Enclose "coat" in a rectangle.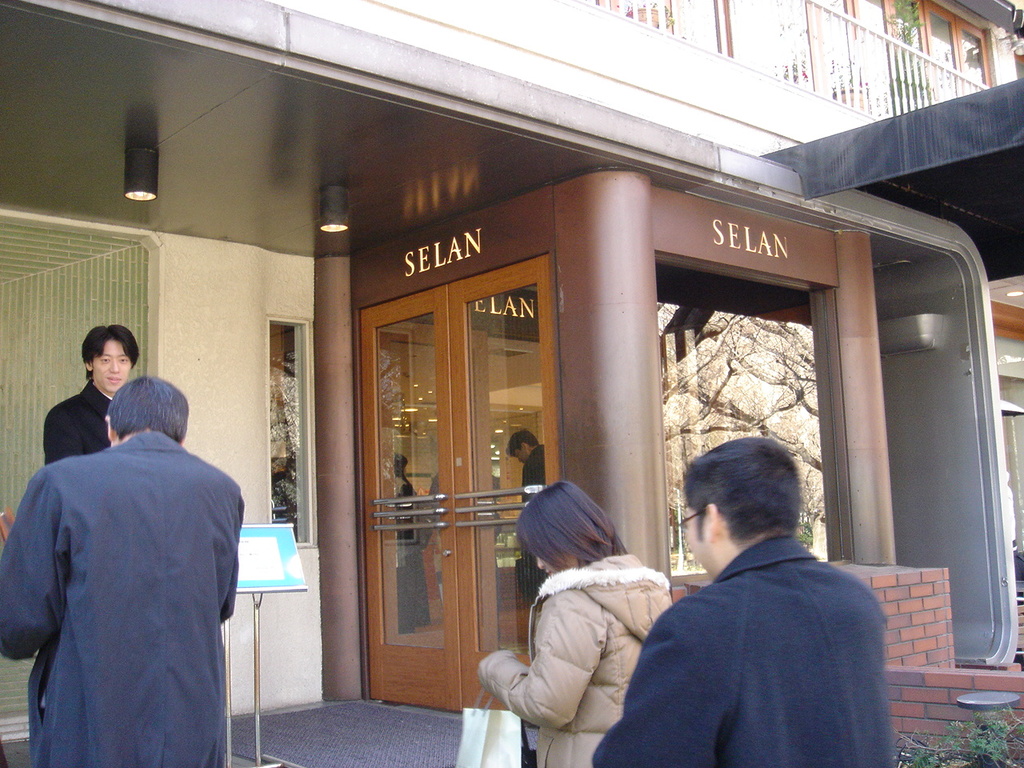
<bbox>18, 402, 238, 740</bbox>.
